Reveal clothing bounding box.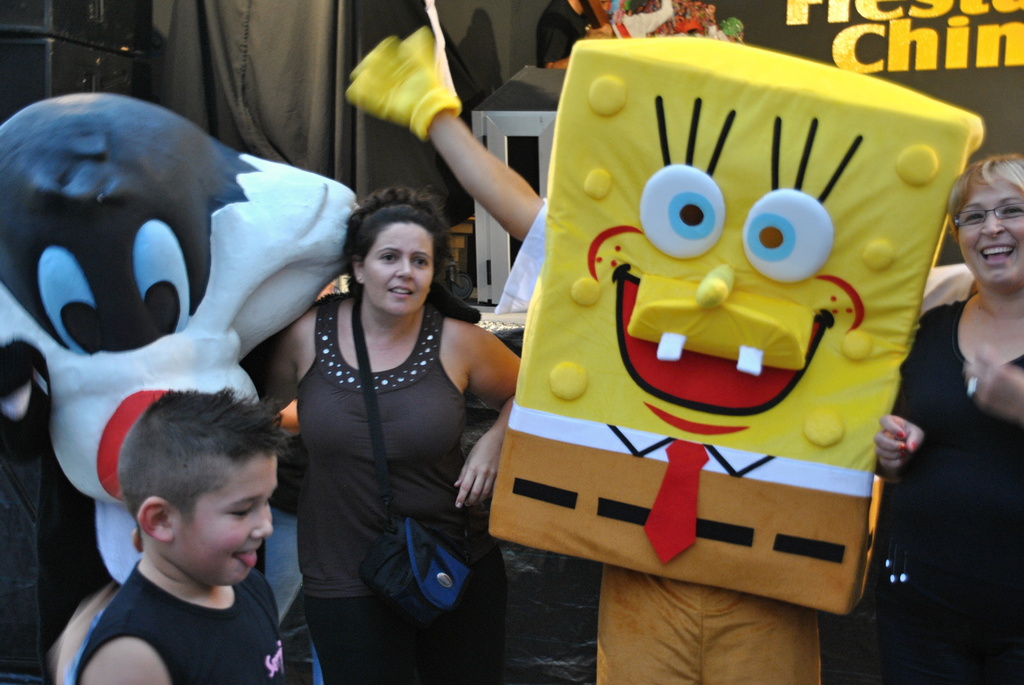
Revealed: [293, 295, 506, 684].
